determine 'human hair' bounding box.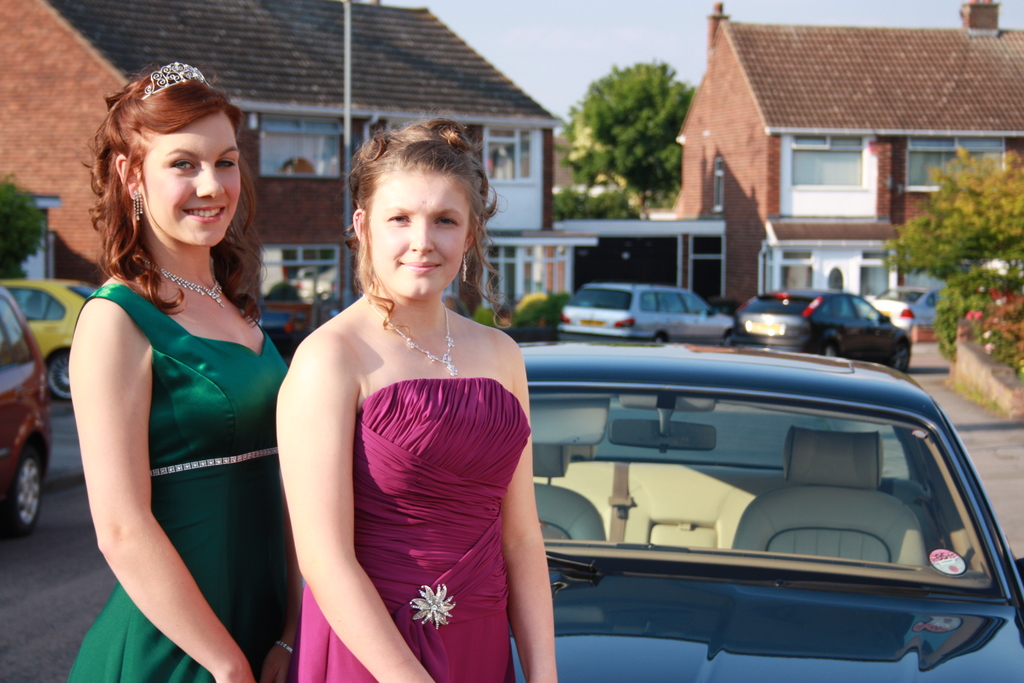
Determined: <bbox>343, 119, 514, 329</bbox>.
